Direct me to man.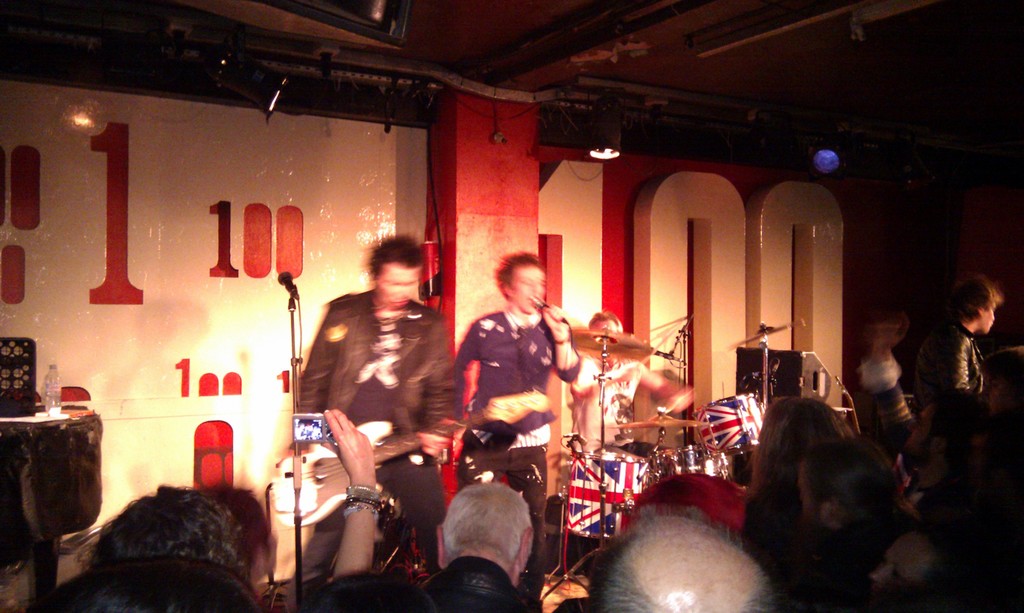
Direction: Rect(278, 227, 463, 543).
